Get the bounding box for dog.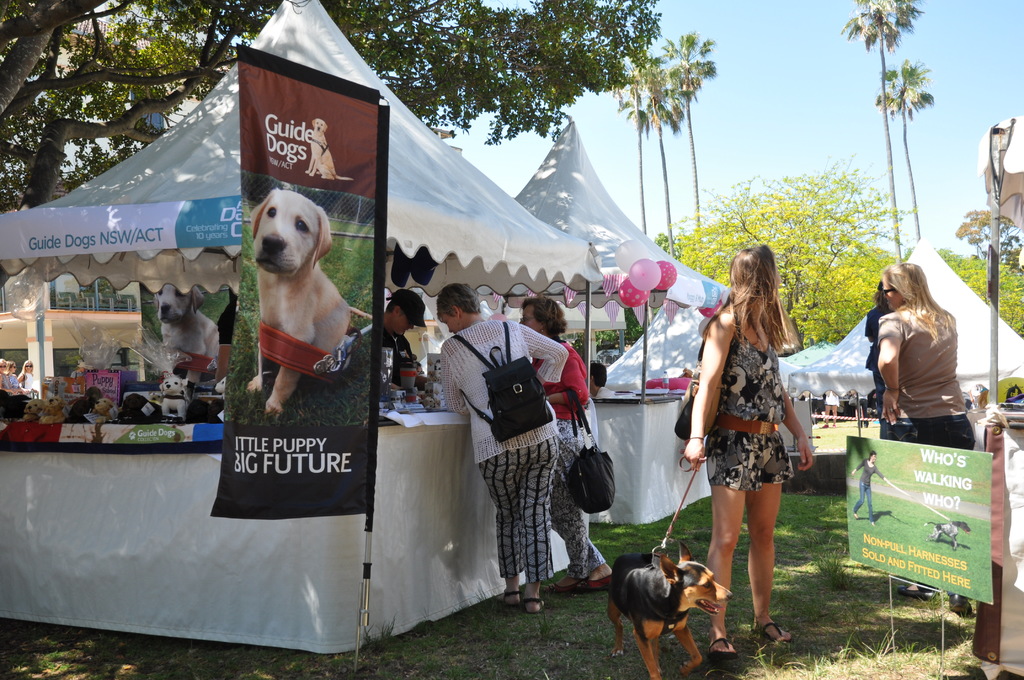
<bbox>924, 517, 970, 553</bbox>.
